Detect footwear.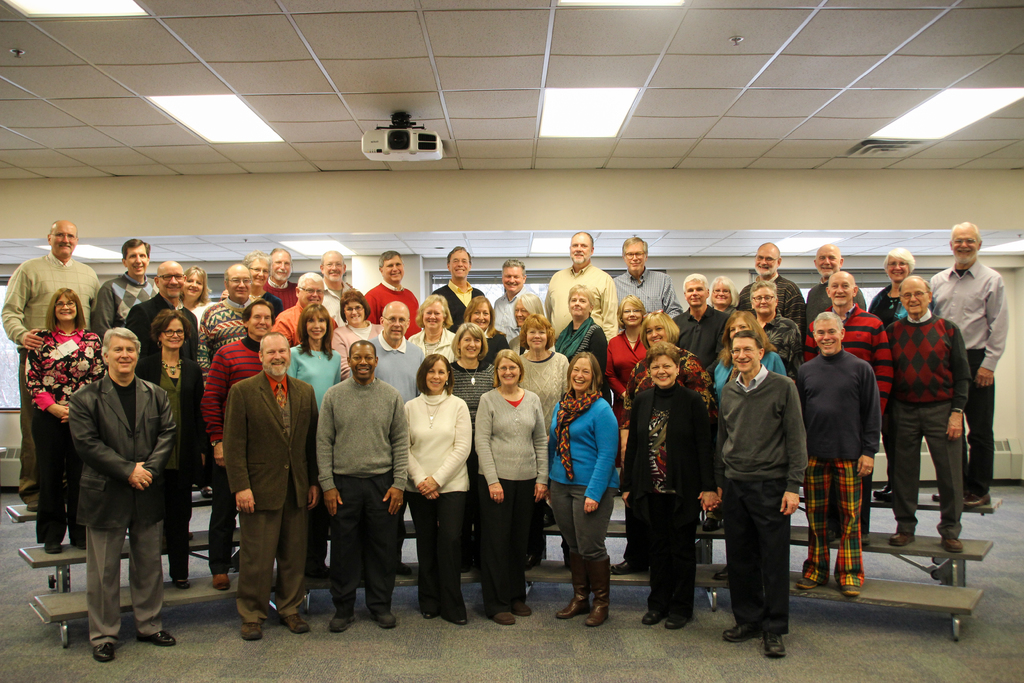
Detected at region(641, 609, 673, 626).
